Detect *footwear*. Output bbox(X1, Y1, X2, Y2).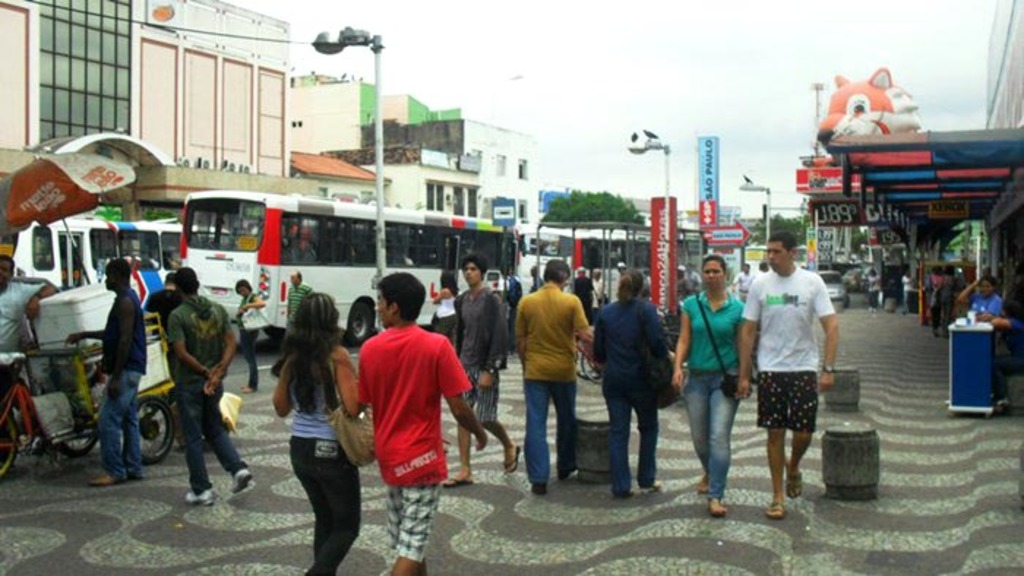
bbox(698, 482, 708, 494).
